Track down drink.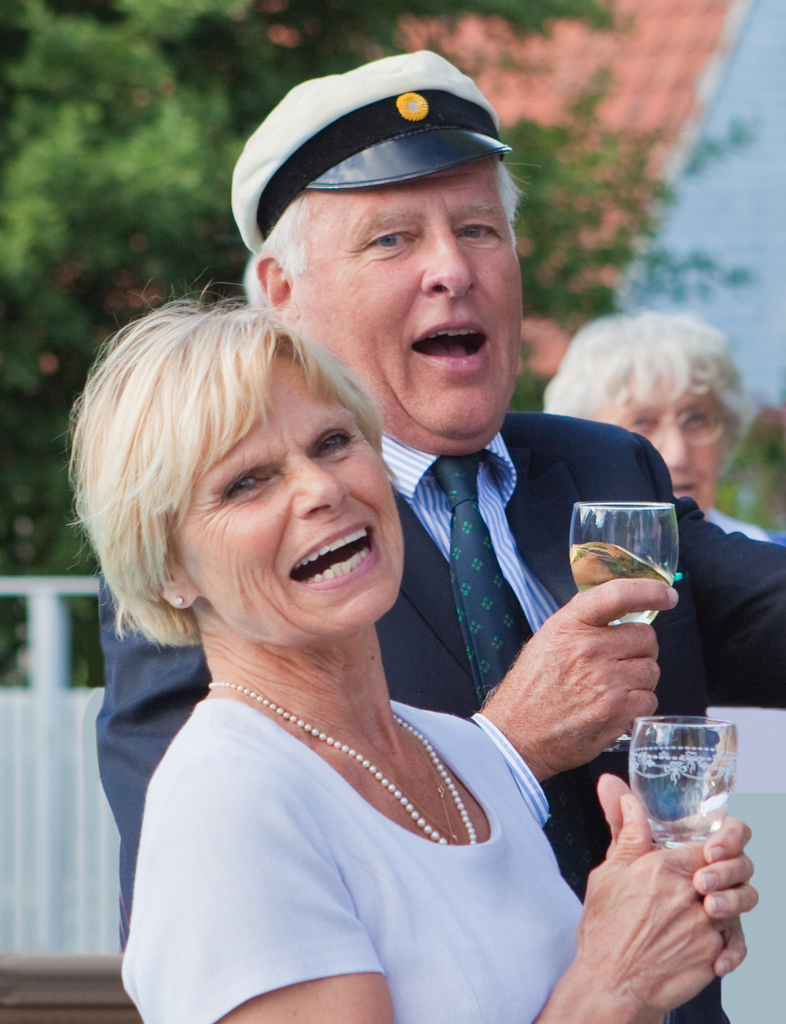
Tracked to detection(570, 535, 684, 624).
